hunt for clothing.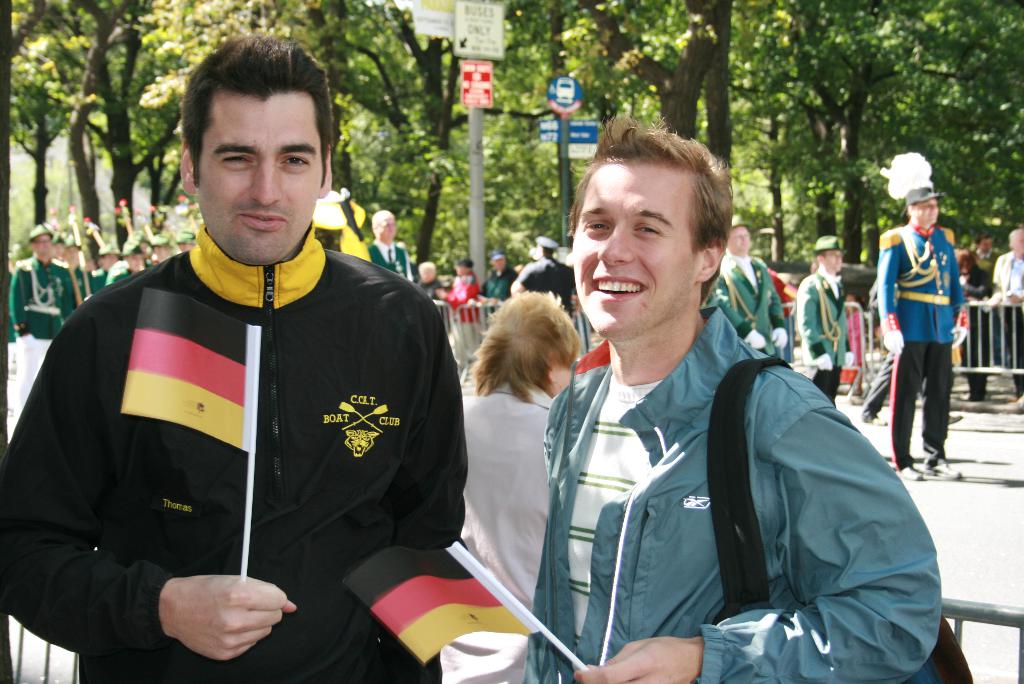
Hunted down at locate(872, 216, 972, 480).
